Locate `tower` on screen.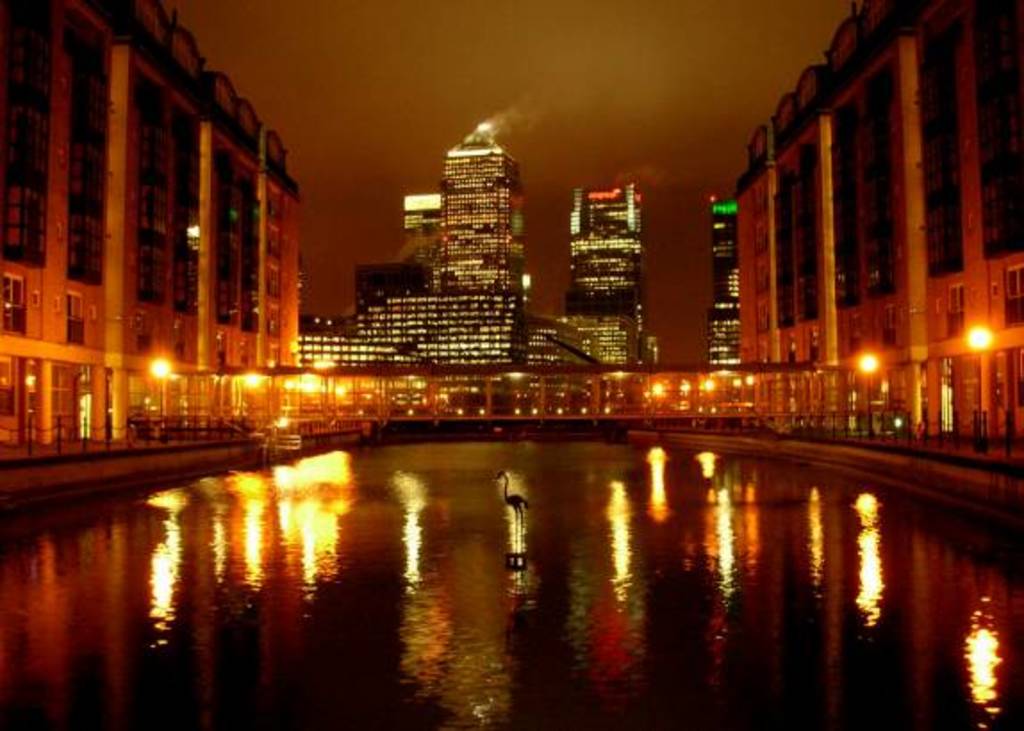
On screen at (x1=549, y1=171, x2=655, y2=374).
